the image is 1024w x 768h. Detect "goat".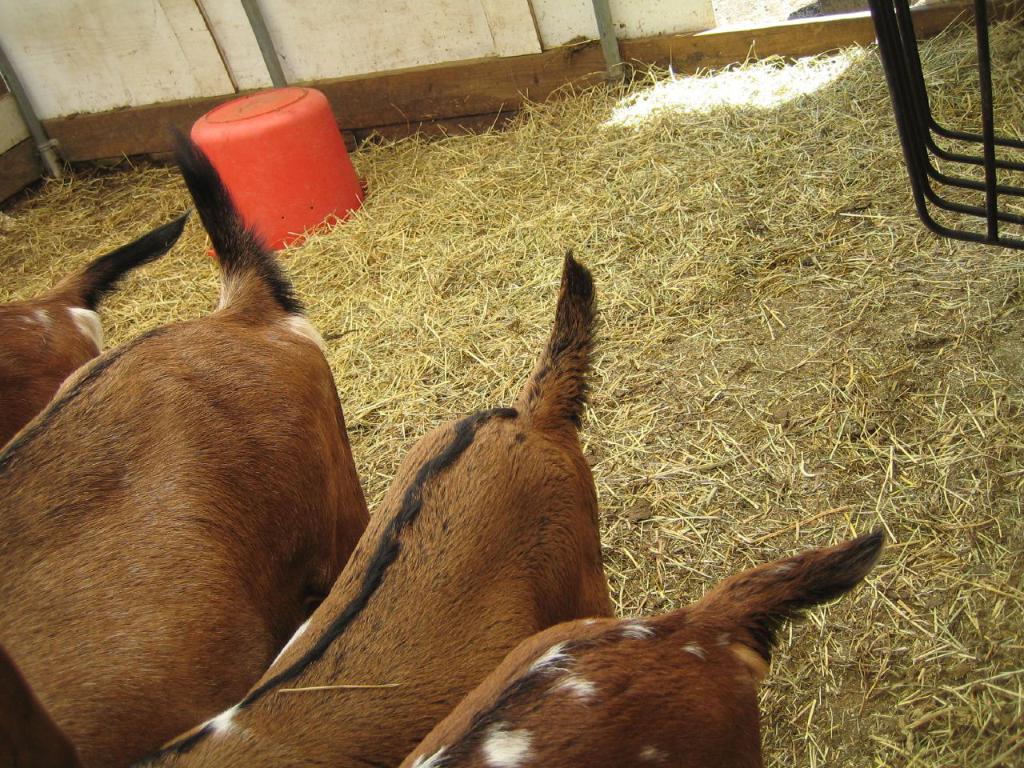
Detection: region(0, 118, 378, 767).
